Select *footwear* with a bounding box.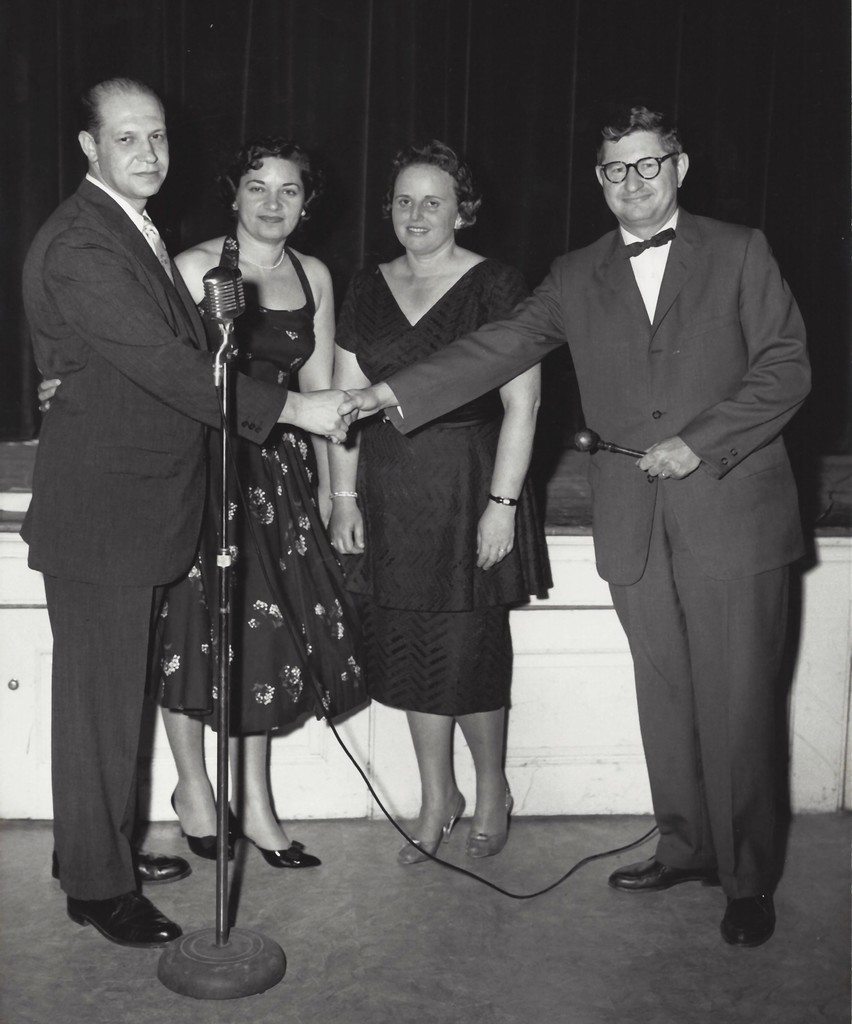
[62, 896, 183, 952].
